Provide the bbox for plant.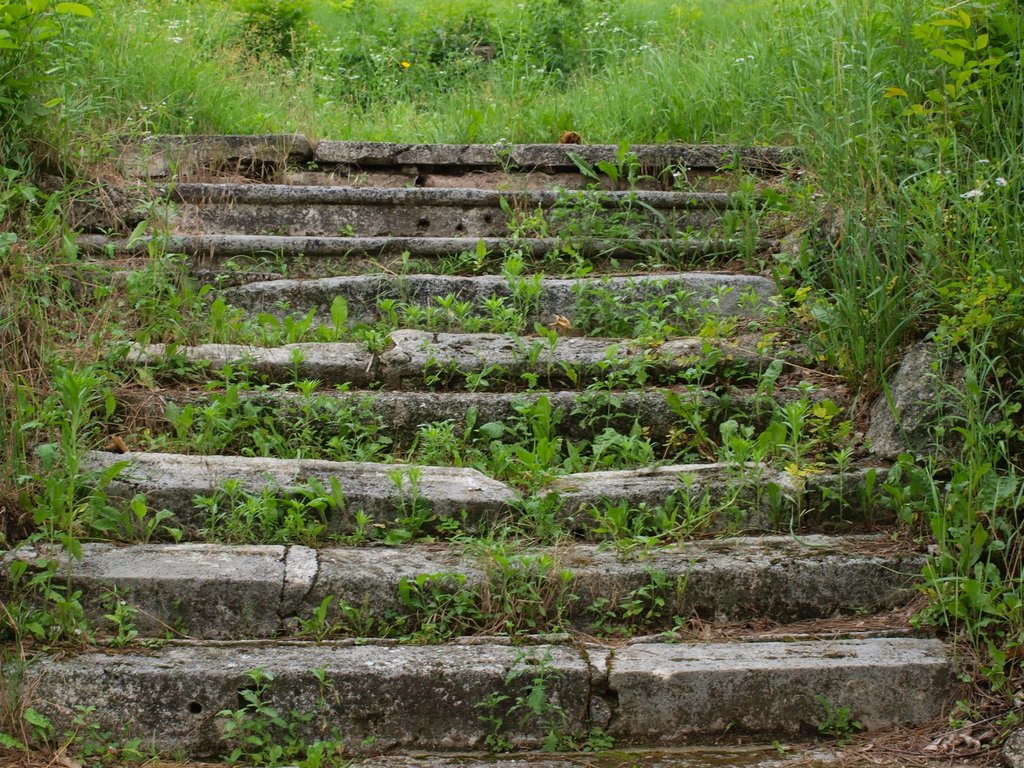
[480, 544, 551, 641].
